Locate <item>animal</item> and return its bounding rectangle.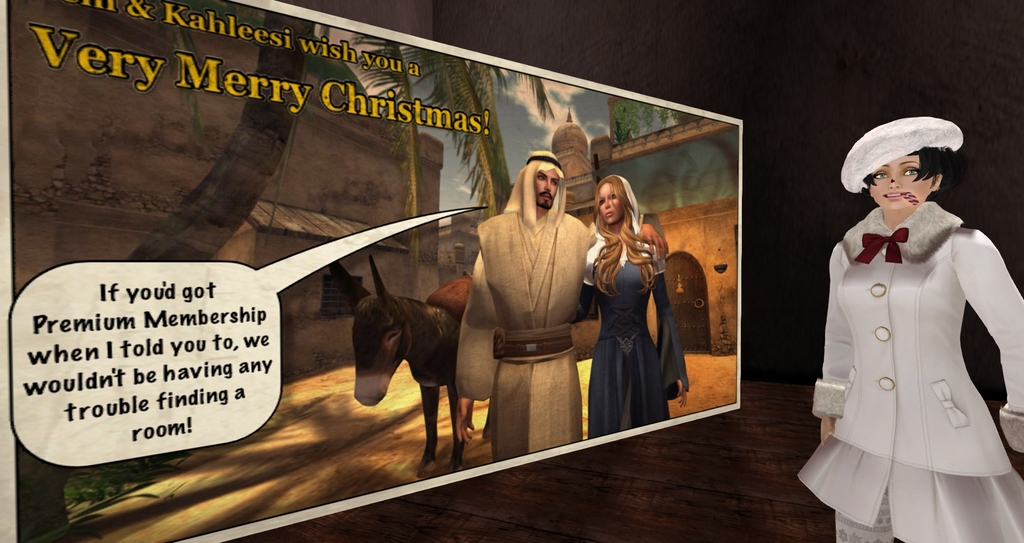
{"left": 330, "top": 270, "right": 468, "bottom": 476}.
